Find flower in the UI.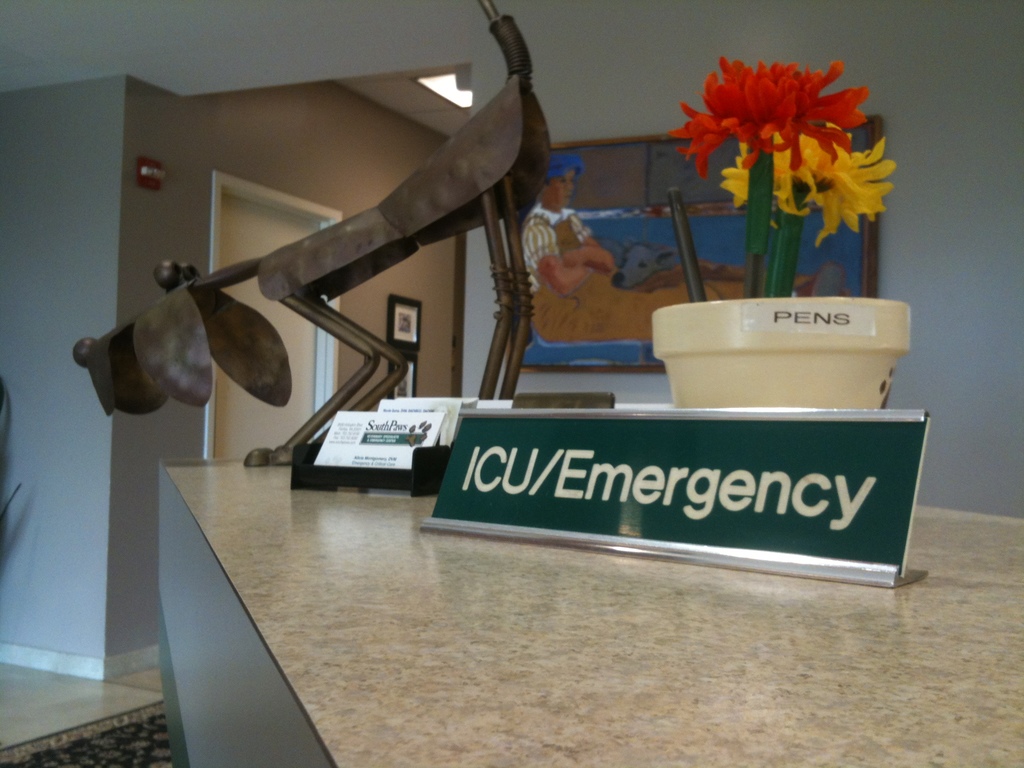
UI element at [x1=665, y1=41, x2=892, y2=199].
